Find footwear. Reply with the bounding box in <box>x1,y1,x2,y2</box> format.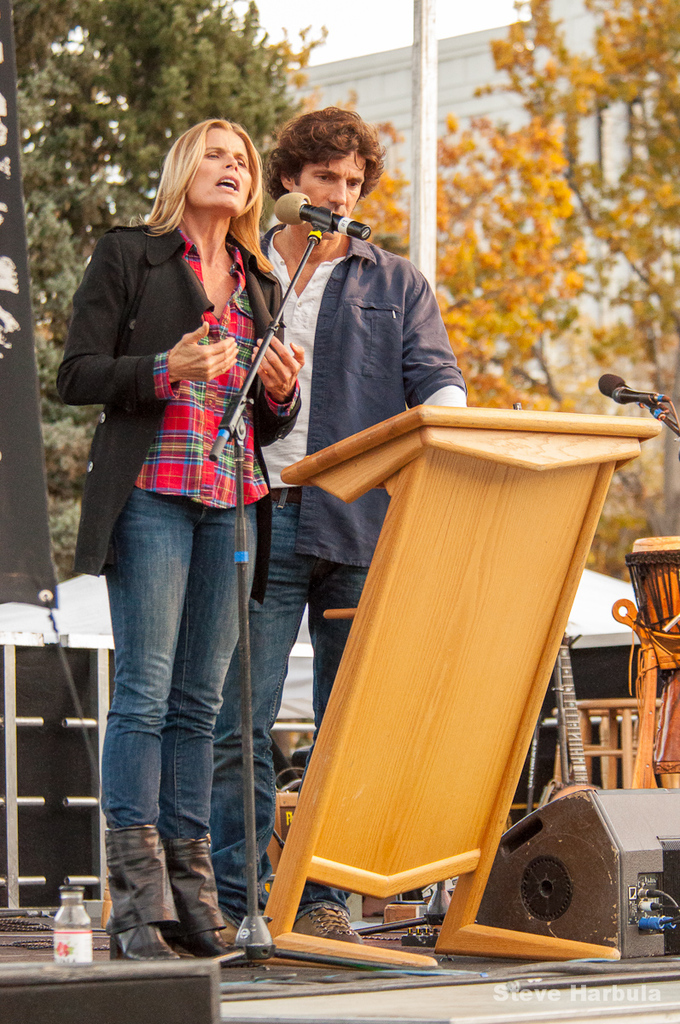
<box>103,818,186,968</box>.
